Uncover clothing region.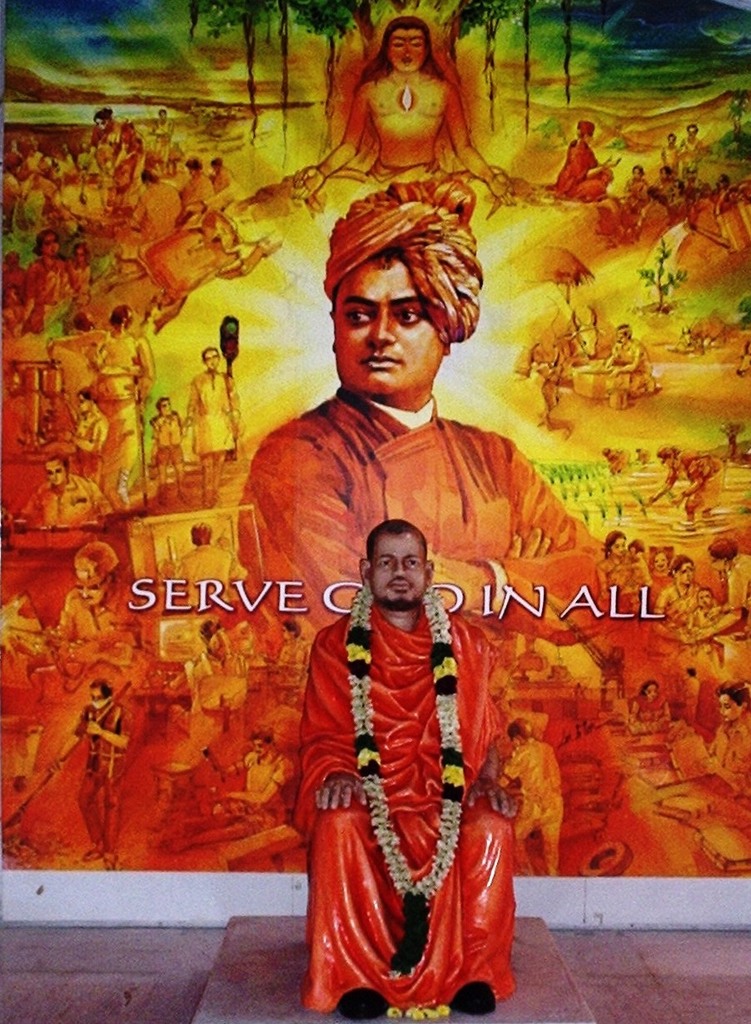
Uncovered: select_region(20, 471, 105, 522).
